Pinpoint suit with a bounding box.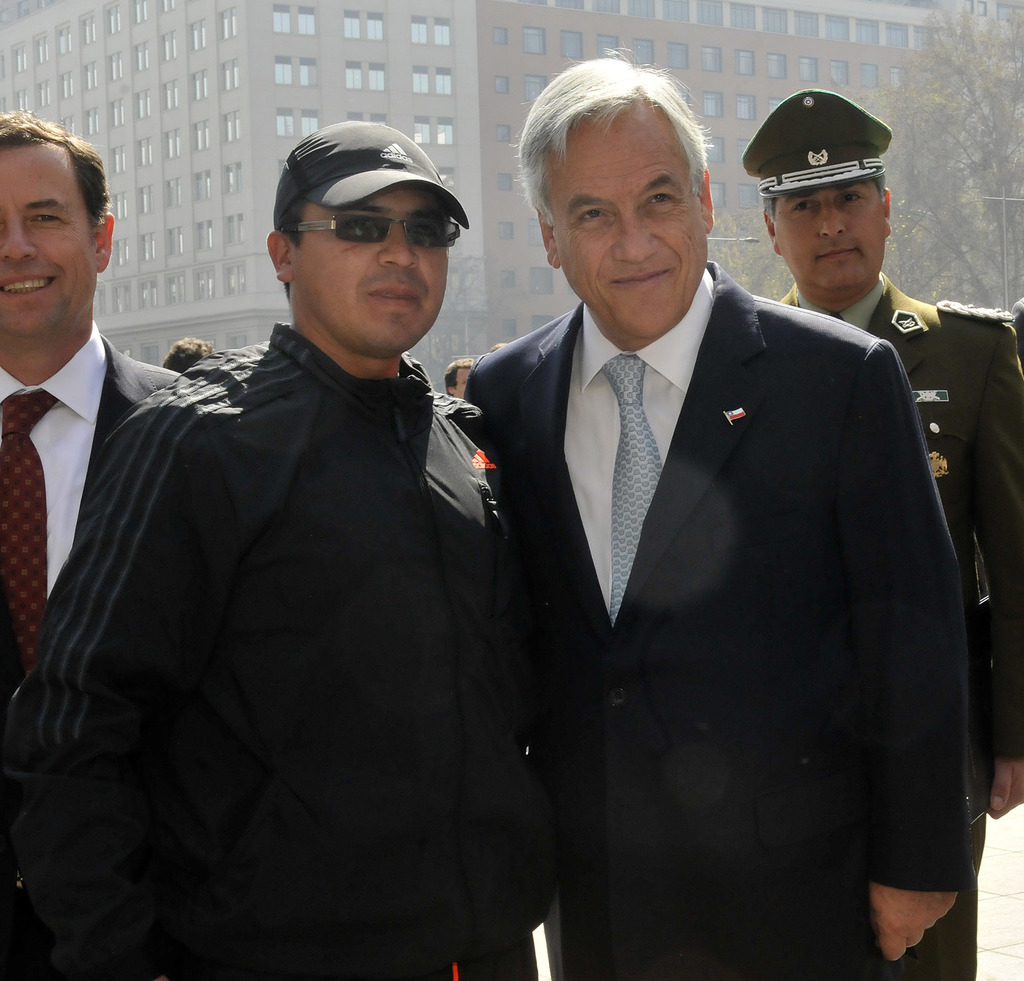
pyautogui.locateOnScreen(0, 334, 185, 712).
